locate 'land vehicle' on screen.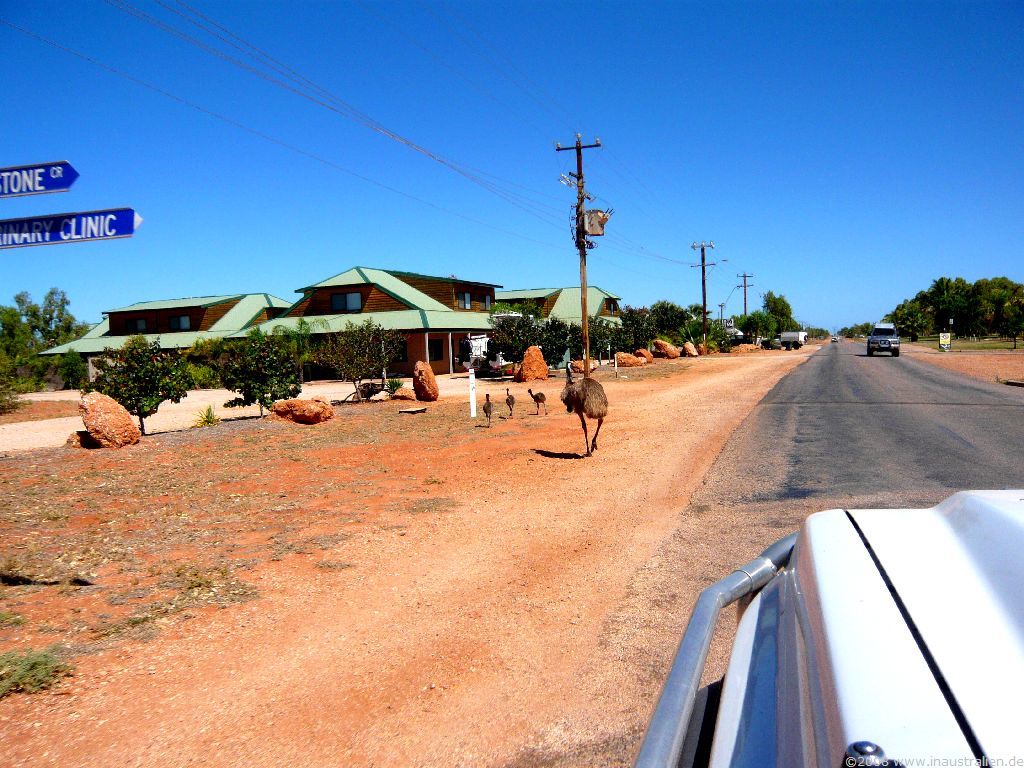
On screen at crop(759, 337, 782, 350).
